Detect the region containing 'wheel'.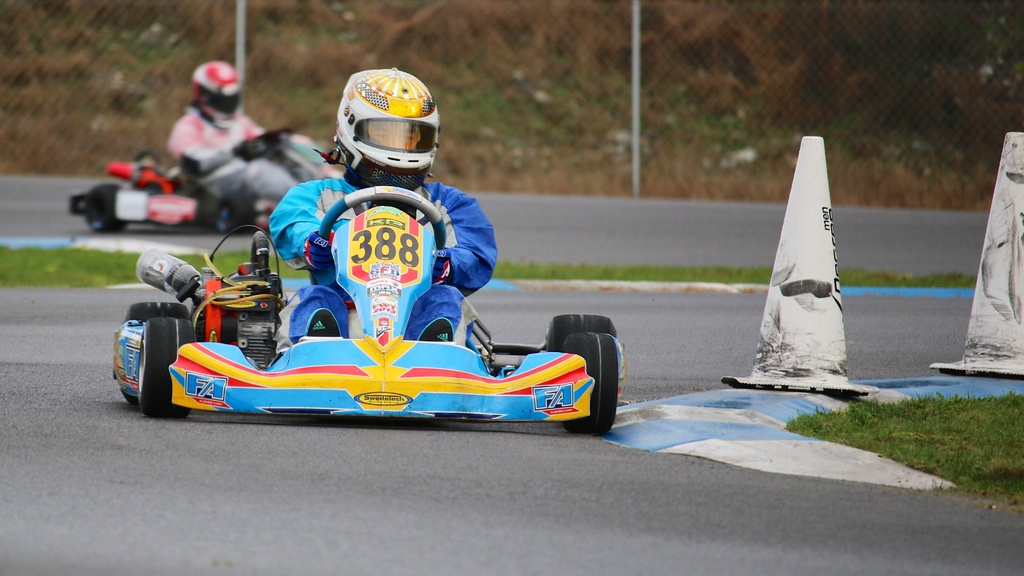
138/318/198/415.
